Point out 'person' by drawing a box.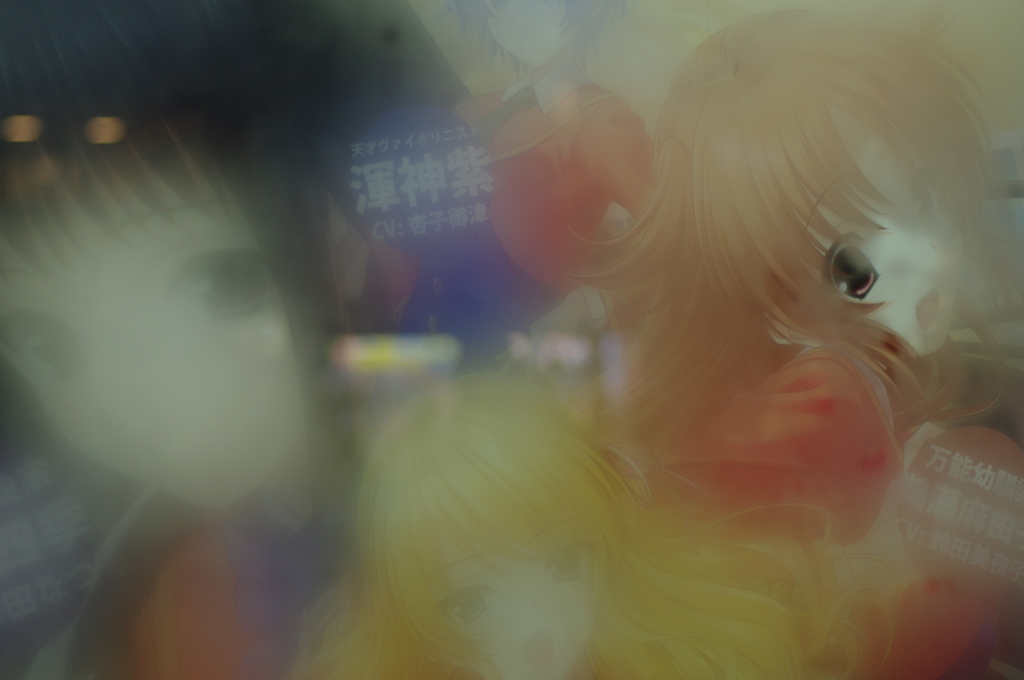
(x1=397, y1=0, x2=669, y2=283).
